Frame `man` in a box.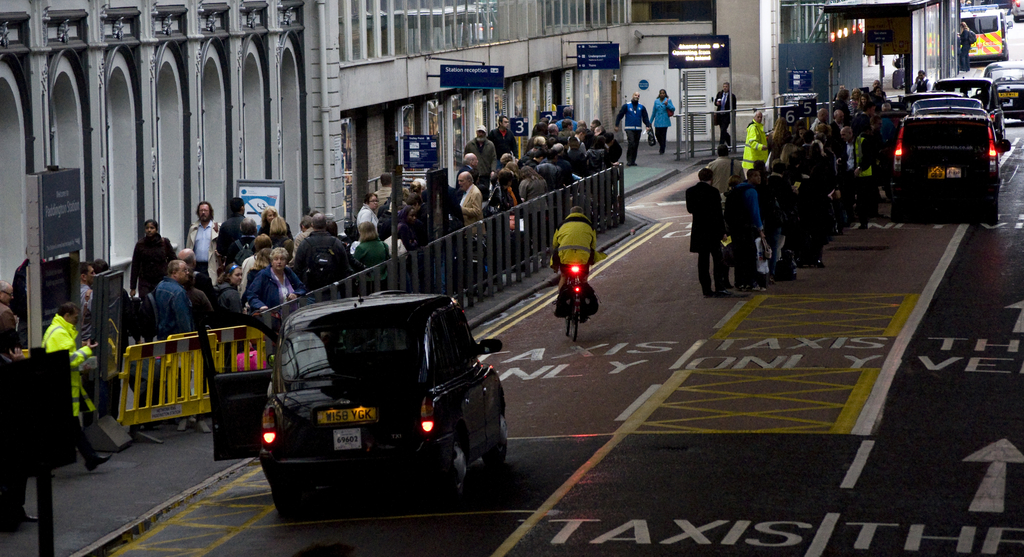
(842,124,873,226).
